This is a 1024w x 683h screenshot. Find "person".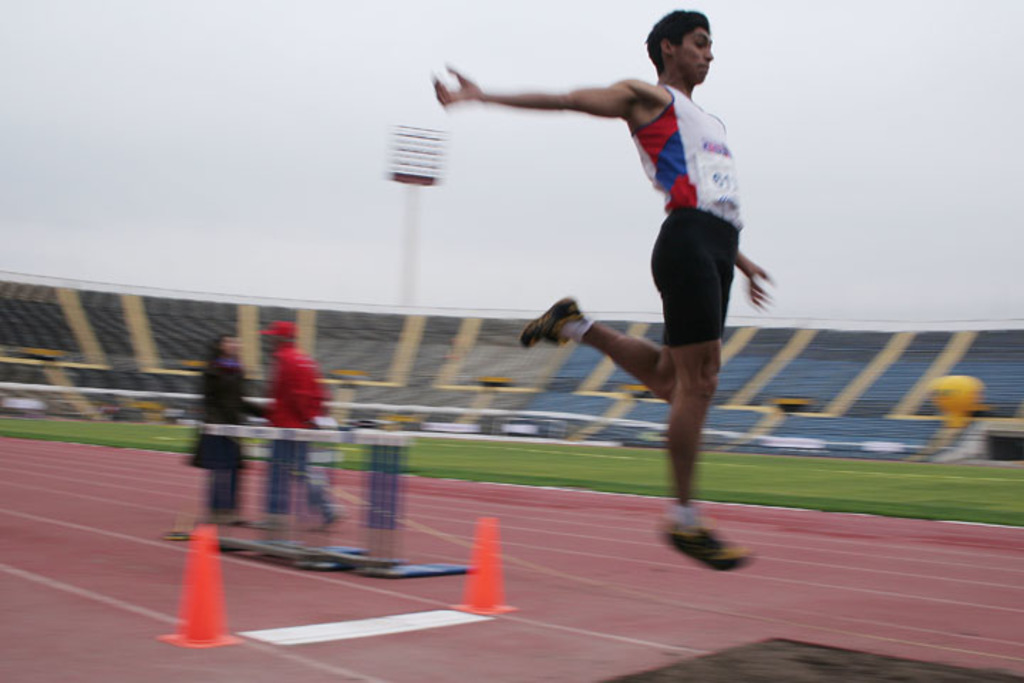
Bounding box: 181/327/250/518.
